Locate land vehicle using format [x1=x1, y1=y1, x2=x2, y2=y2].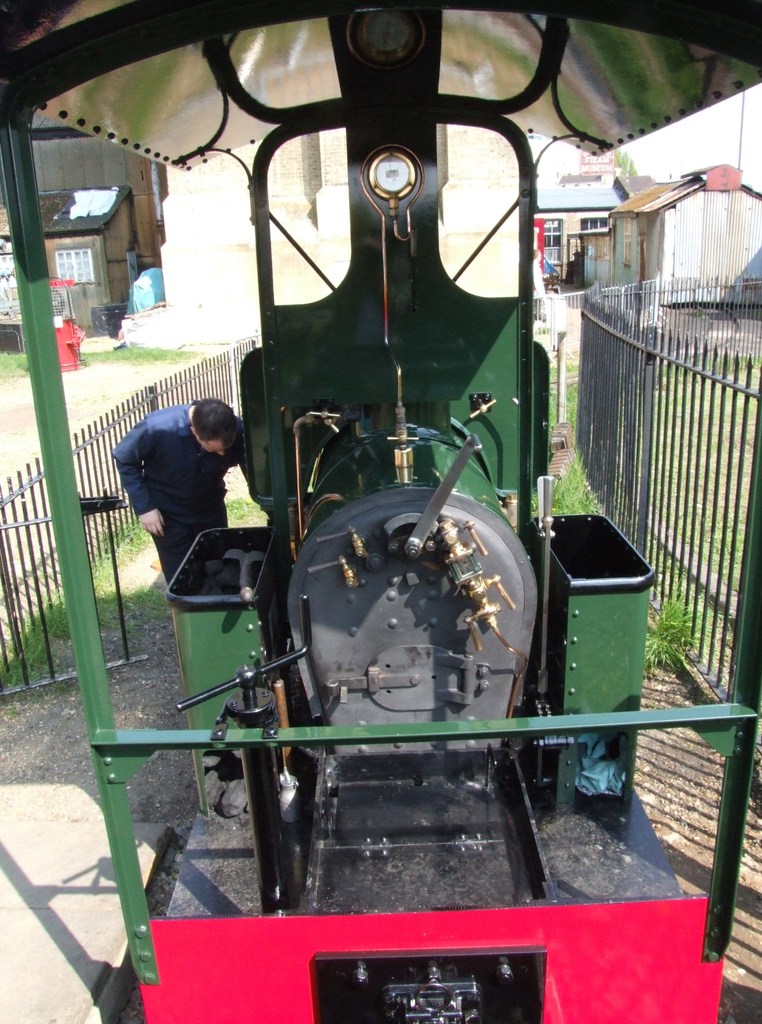
[x1=0, y1=0, x2=761, y2=1023].
